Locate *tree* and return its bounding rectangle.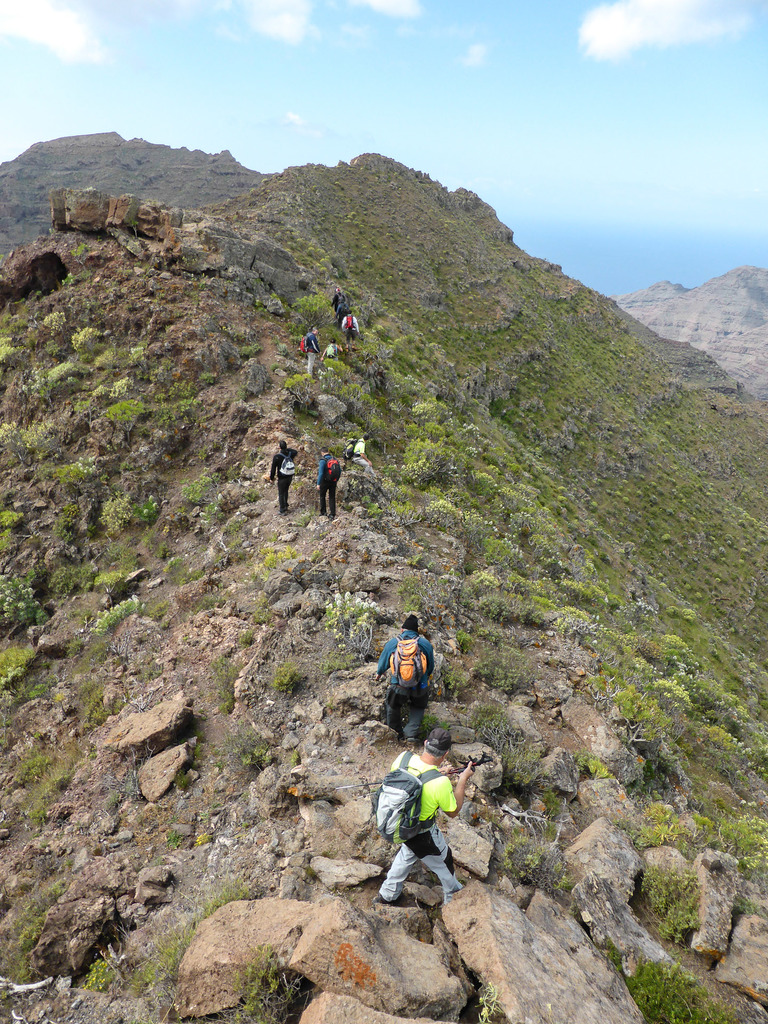
(x1=67, y1=327, x2=102, y2=362).
